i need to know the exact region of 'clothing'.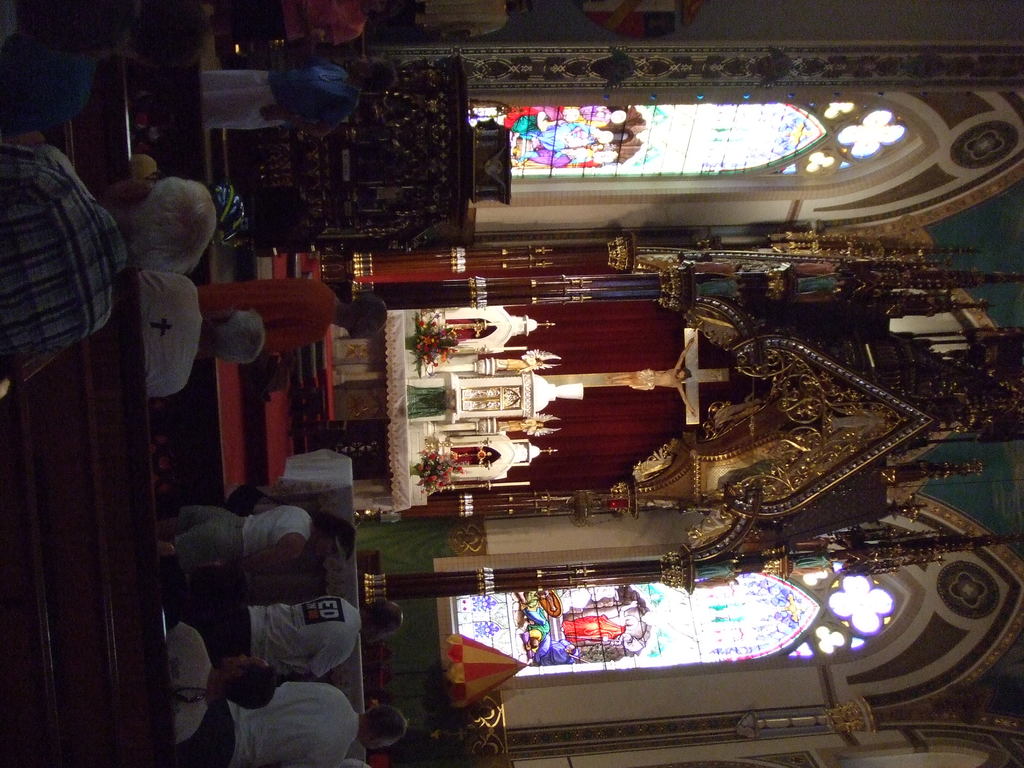
Region: select_region(508, 106, 563, 135).
